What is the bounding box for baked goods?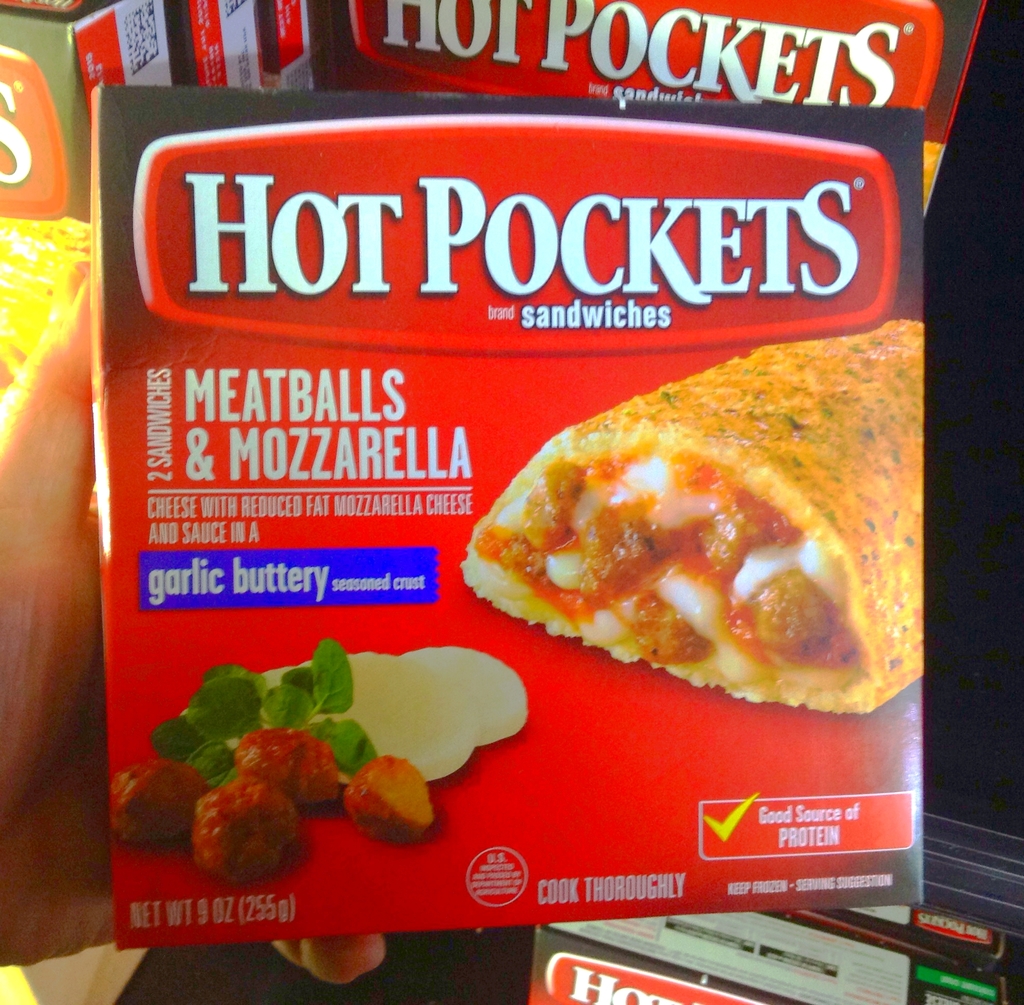
(459,382,905,720).
